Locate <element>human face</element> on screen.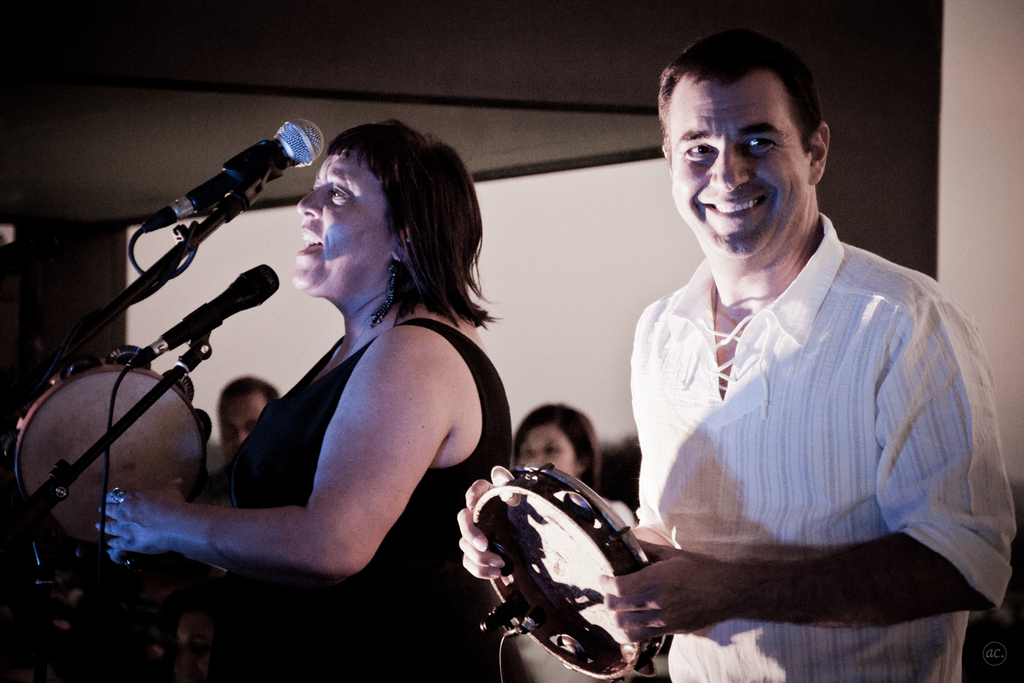
On screen at 675, 83, 810, 255.
